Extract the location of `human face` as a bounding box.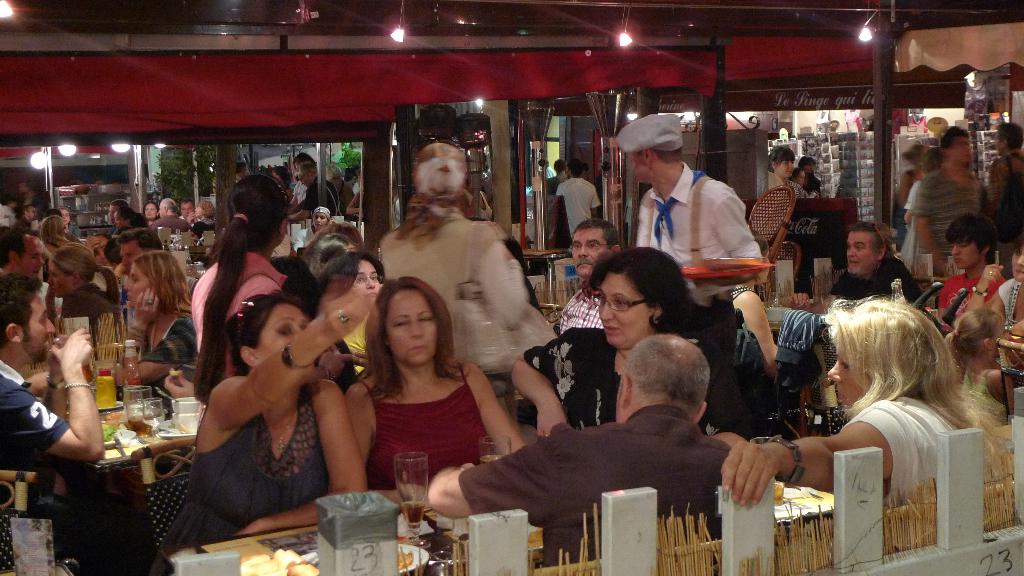
<box>353,259,383,294</box>.
